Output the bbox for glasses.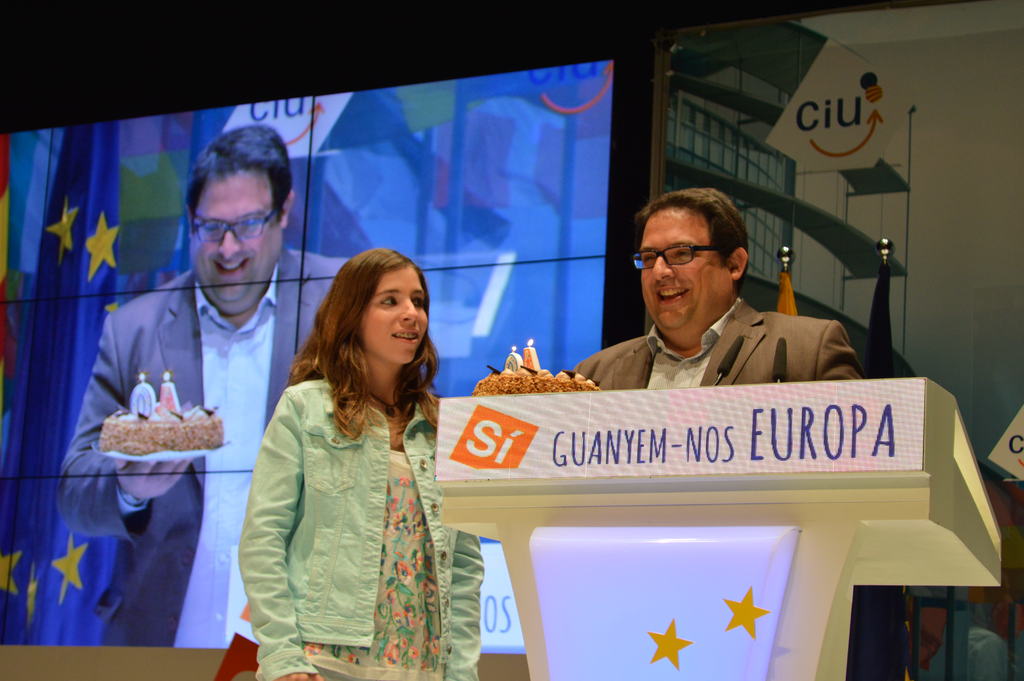
left=630, top=242, right=725, bottom=272.
